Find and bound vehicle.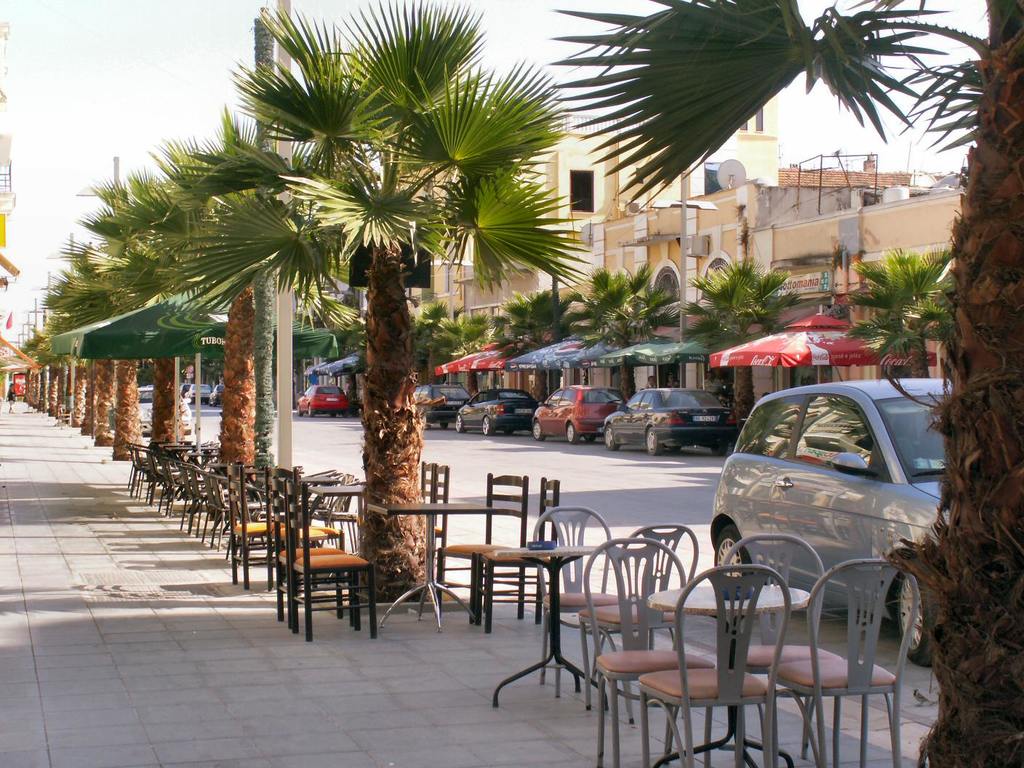
Bound: [288,383,351,418].
